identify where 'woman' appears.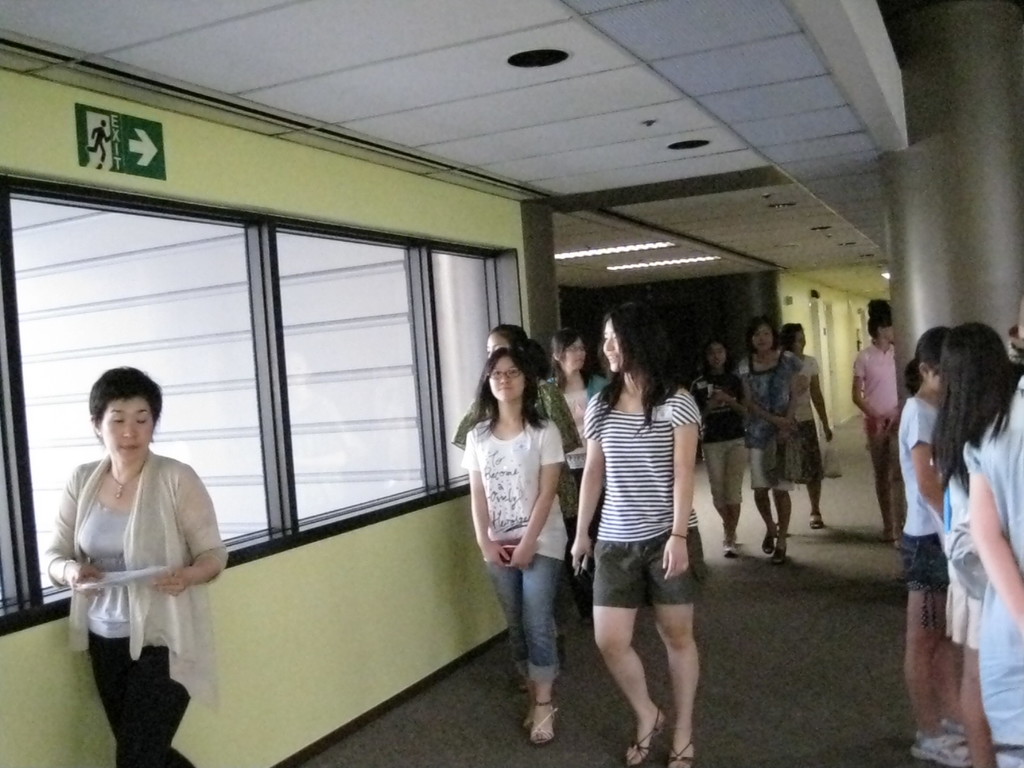
Appears at {"left": 544, "top": 324, "right": 612, "bottom": 597}.
